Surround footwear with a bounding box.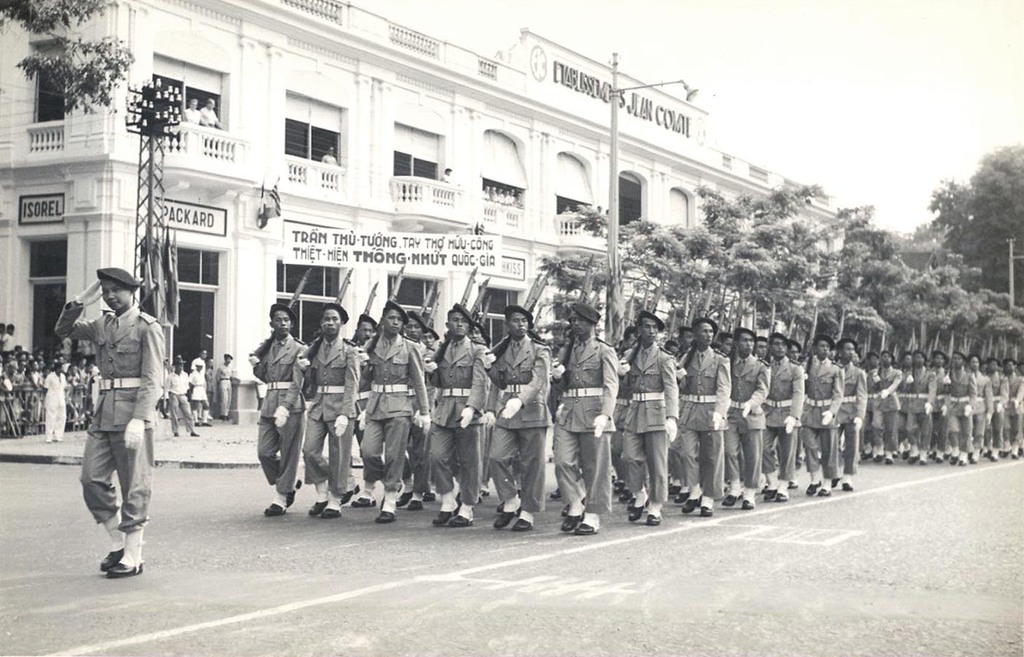
<bbox>492, 510, 520, 529</bbox>.
